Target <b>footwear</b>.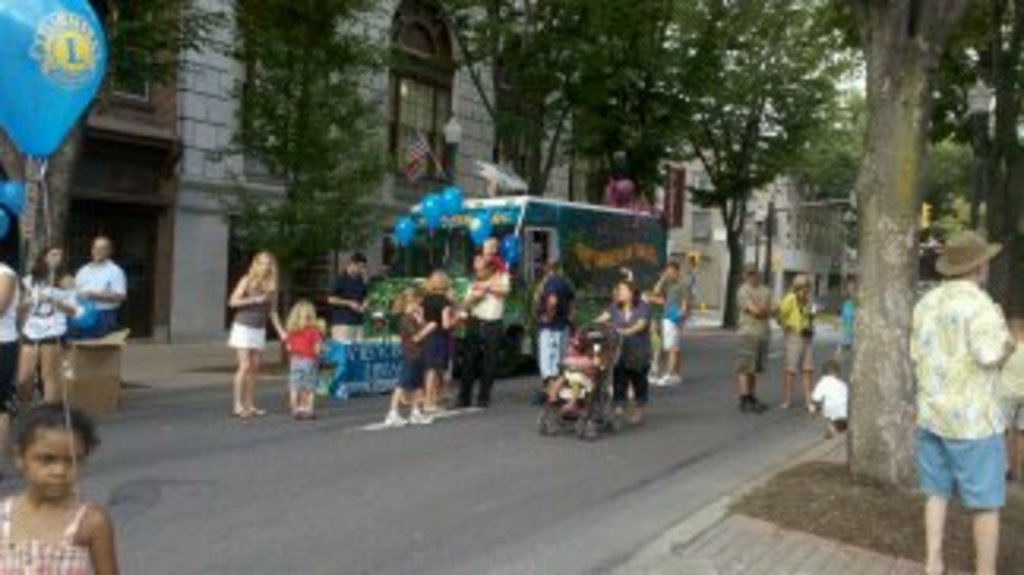
Target region: detection(781, 398, 790, 408).
